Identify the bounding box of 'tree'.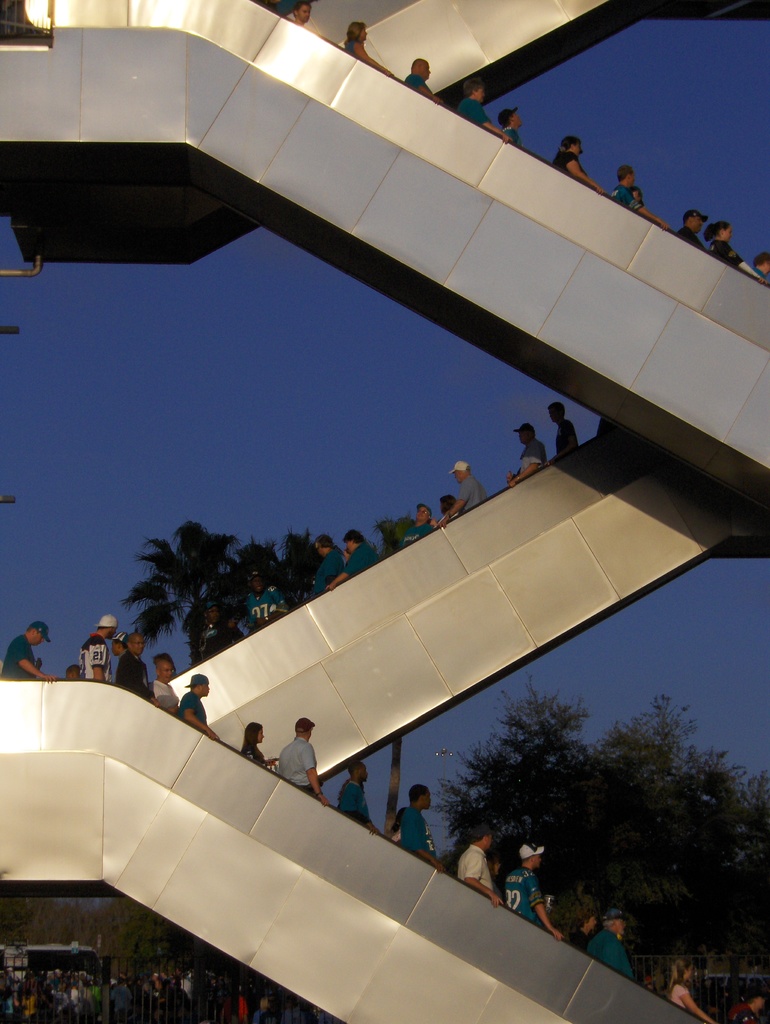
{"left": 85, "top": 509, "right": 470, "bottom": 685}.
